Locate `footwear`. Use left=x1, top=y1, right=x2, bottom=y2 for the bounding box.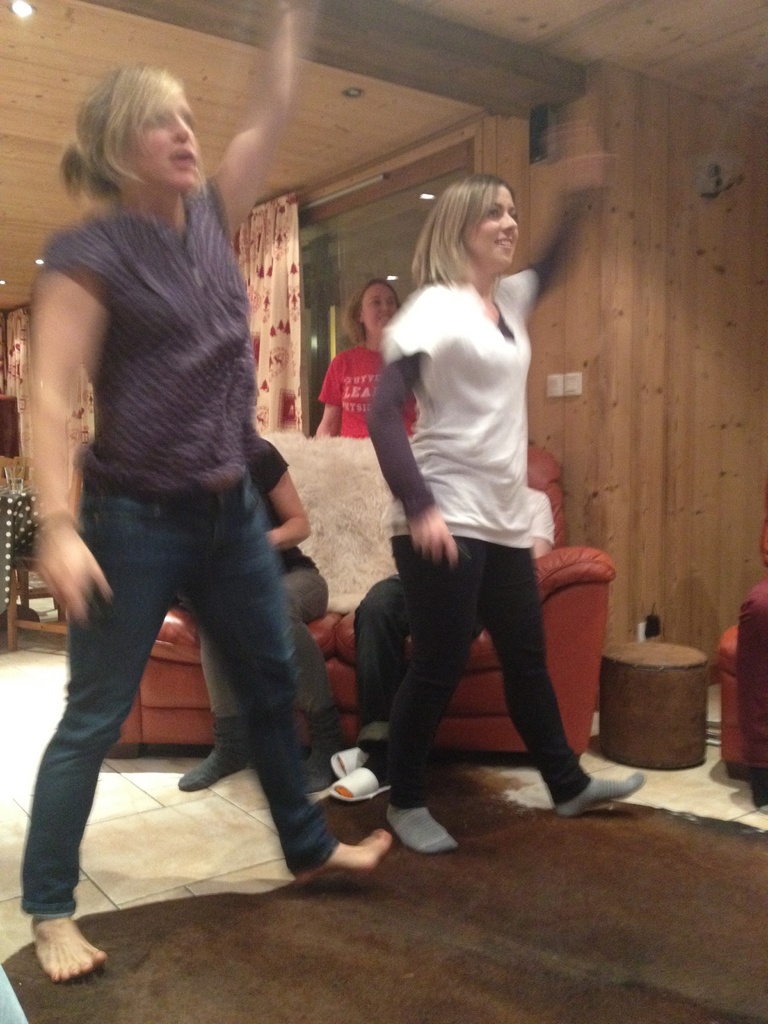
left=180, top=748, right=244, bottom=786.
